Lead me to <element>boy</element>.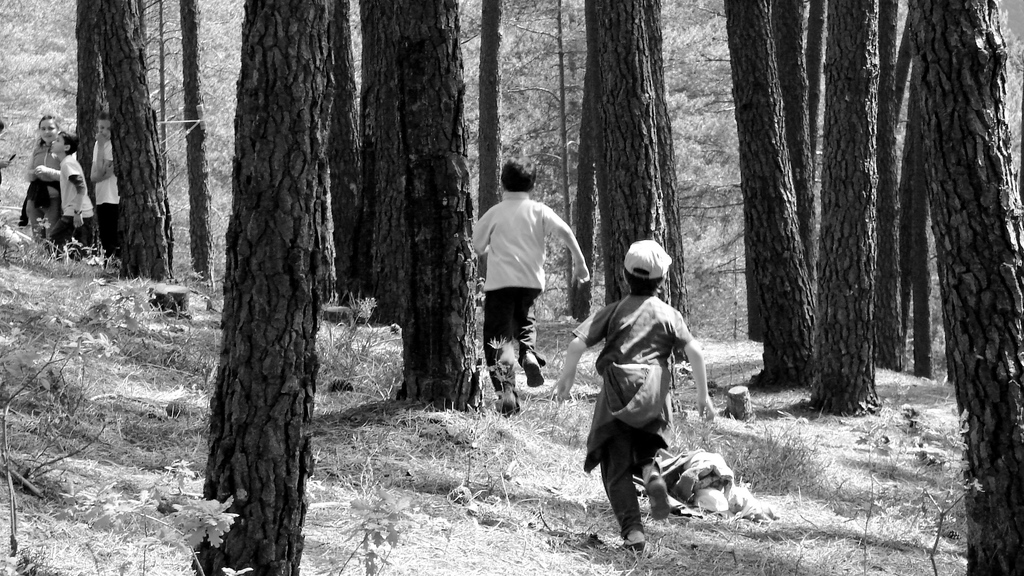
Lead to (474, 163, 592, 415).
